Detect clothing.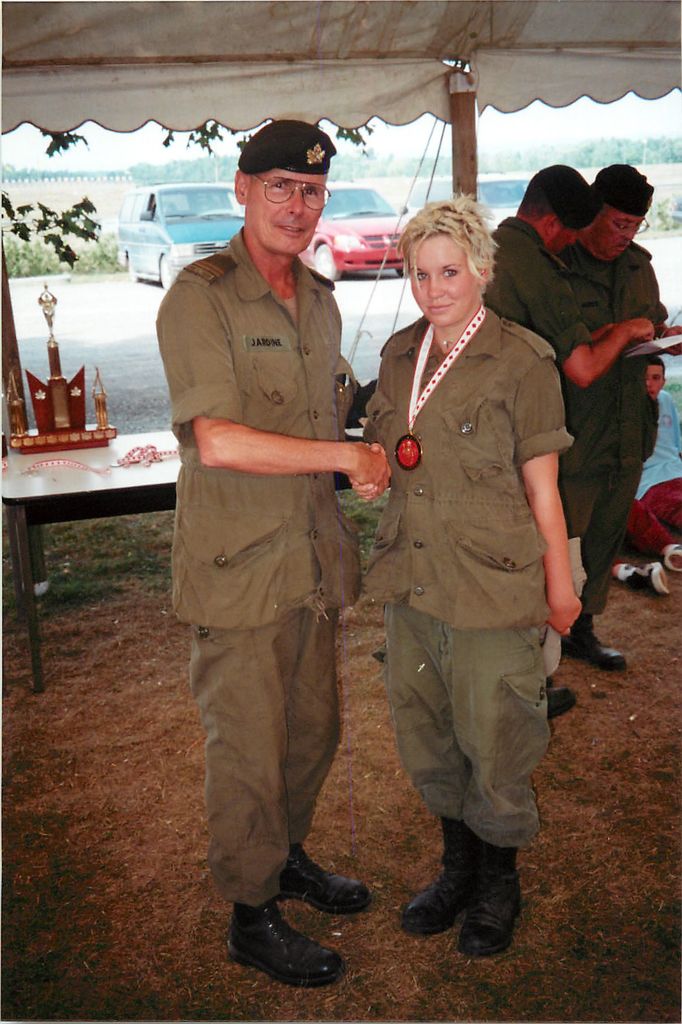
Detected at [x1=471, y1=218, x2=599, y2=679].
